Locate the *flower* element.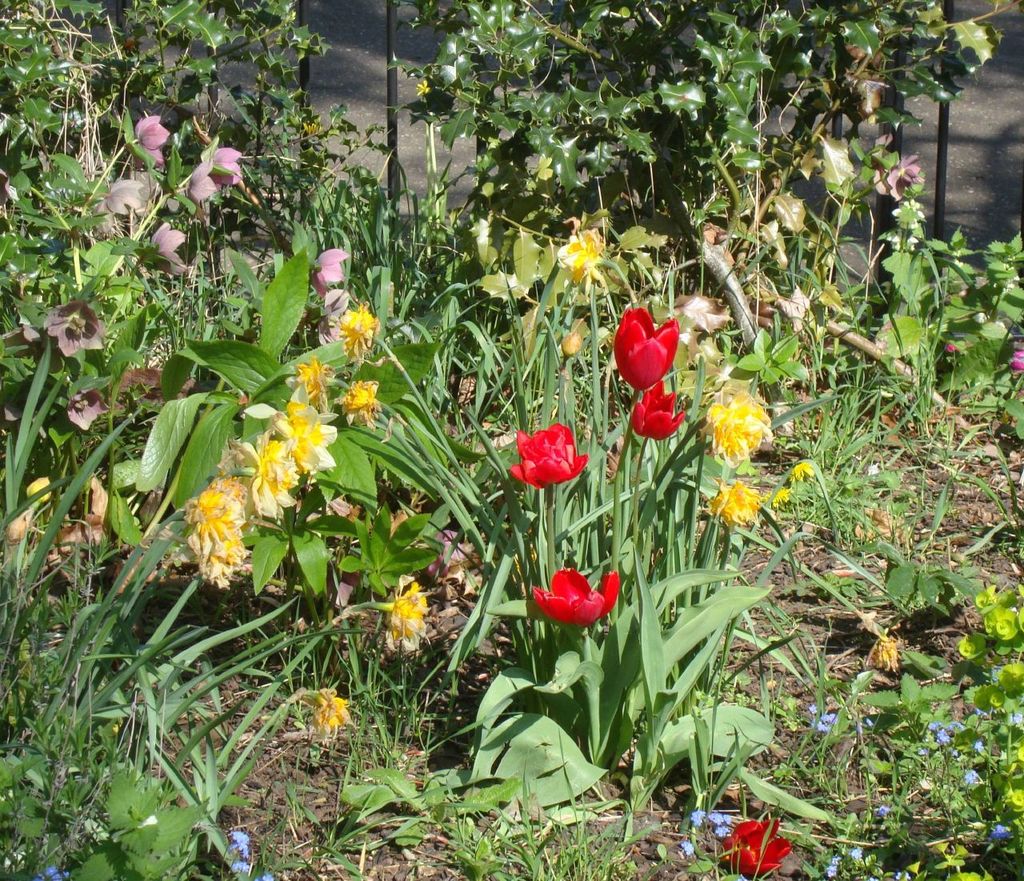
Element bbox: x1=680, y1=840, x2=697, y2=860.
